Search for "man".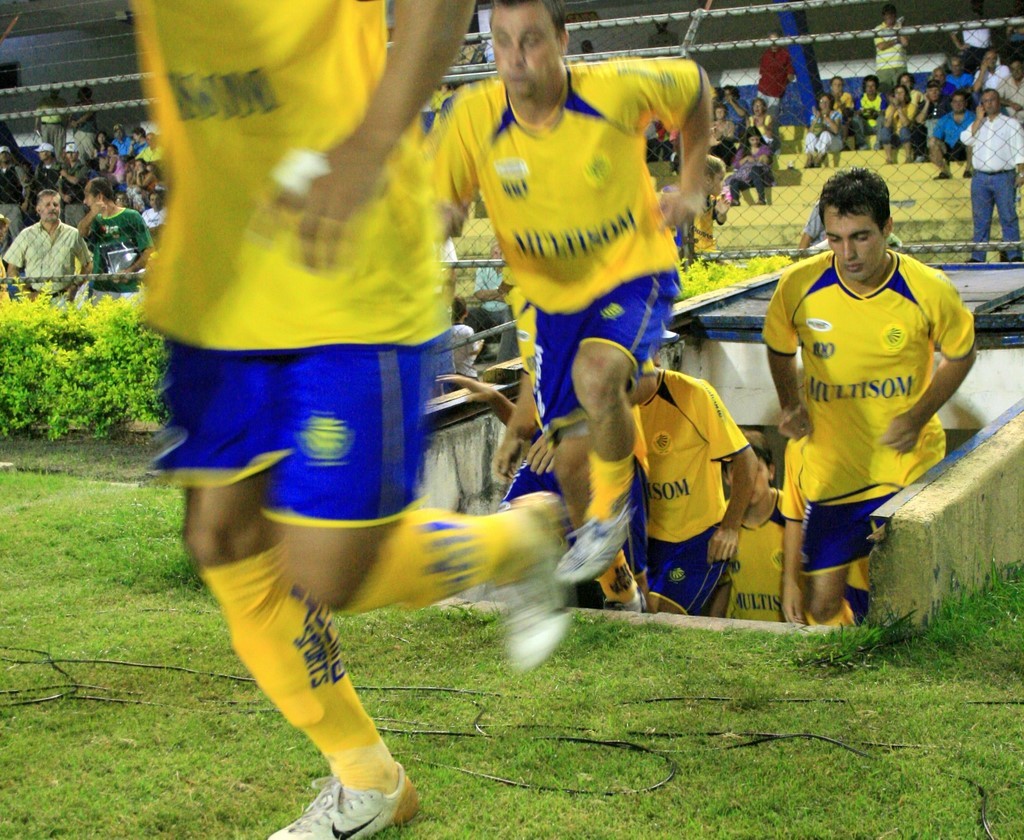
Found at (left=71, top=172, right=154, bottom=303).
